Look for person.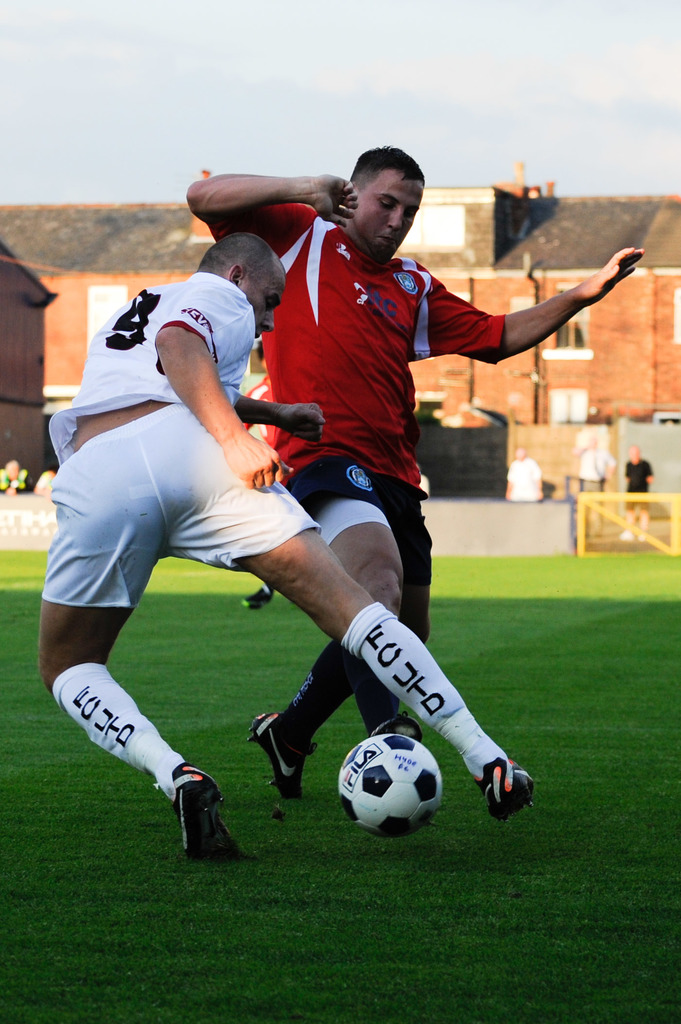
Found: <region>31, 232, 543, 858</region>.
